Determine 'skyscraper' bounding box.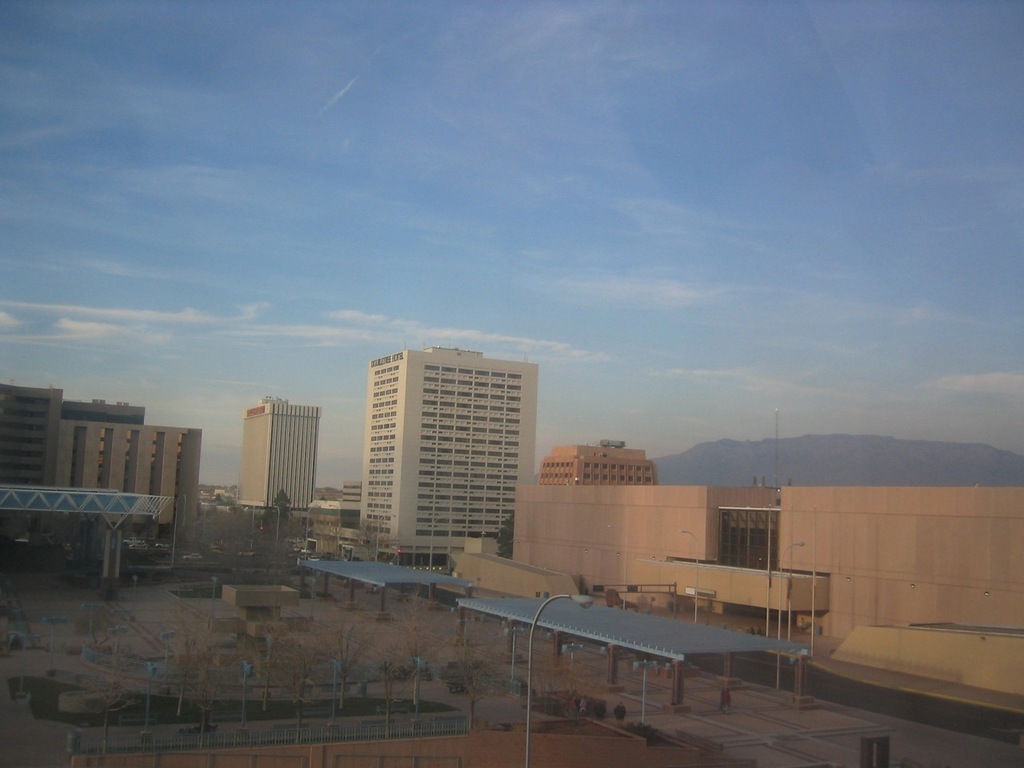
Determined: bbox=[240, 386, 314, 522].
